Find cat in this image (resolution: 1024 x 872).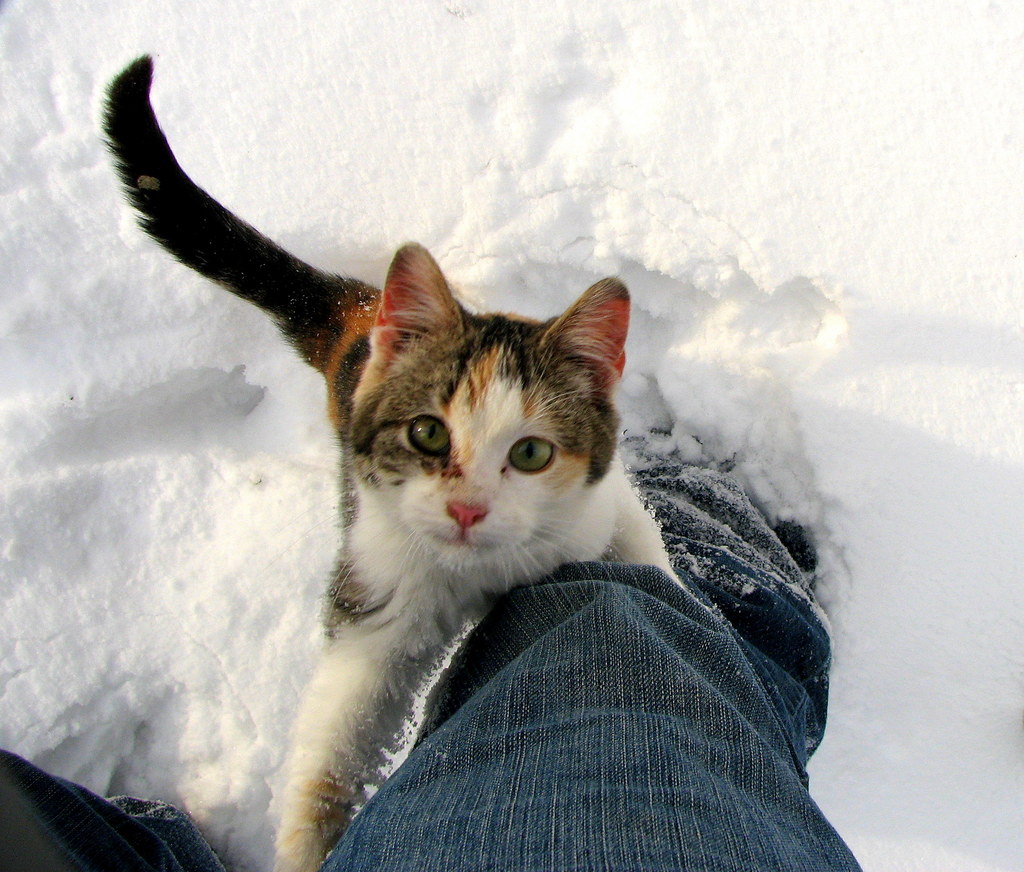
region(91, 58, 684, 871).
